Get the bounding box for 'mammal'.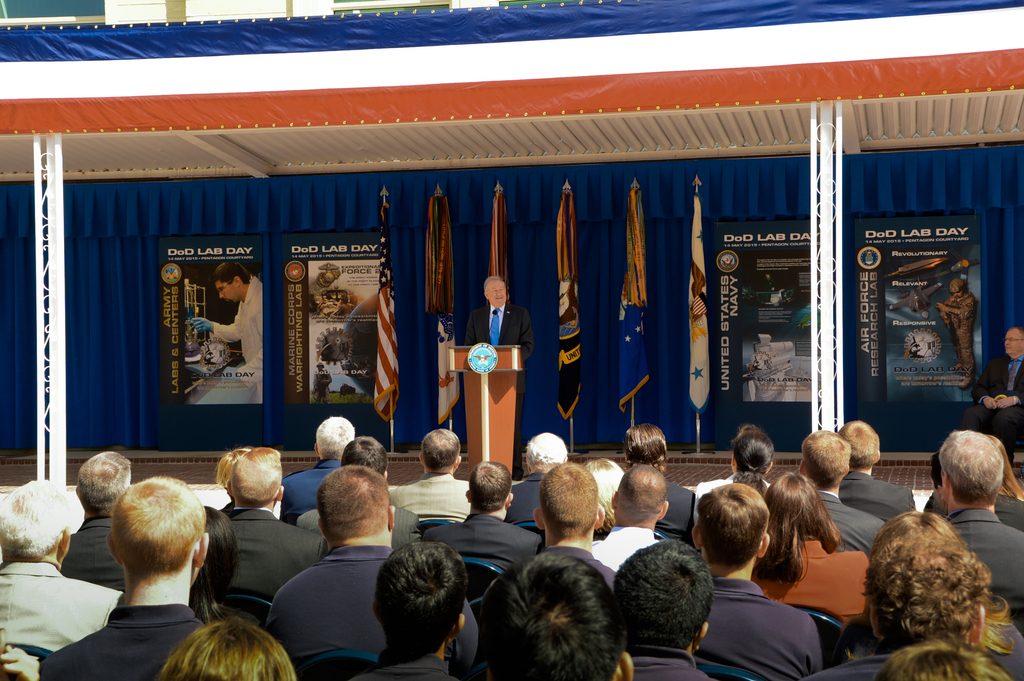
{"x1": 751, "y1": 471, "x2": 872, "y2": 623}.
